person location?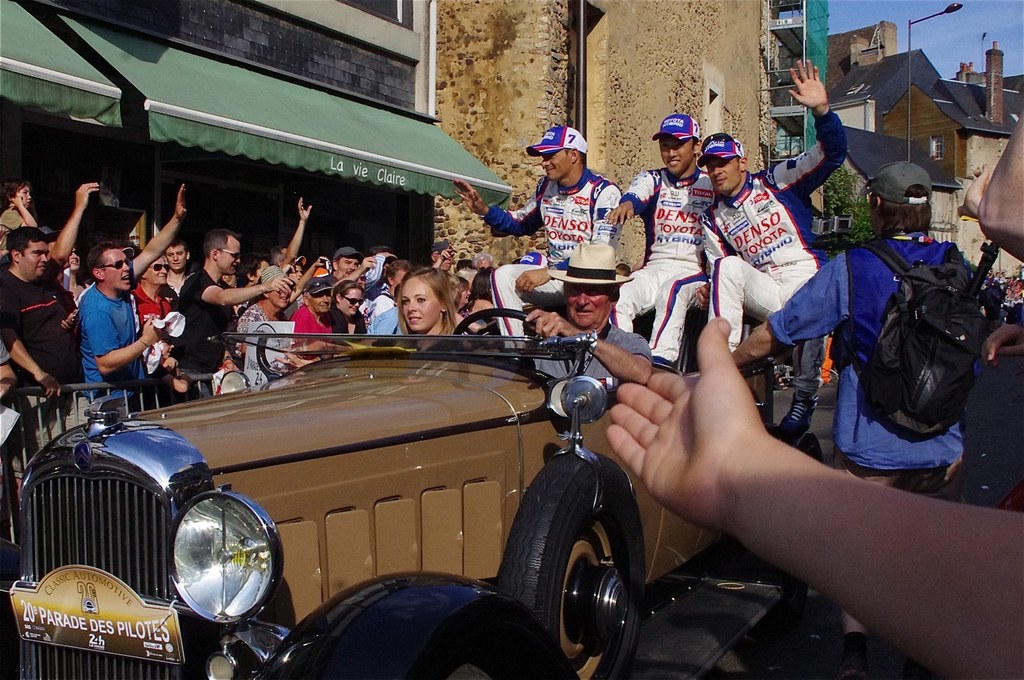
x1=648 y1=59 x2=851 y2=369
